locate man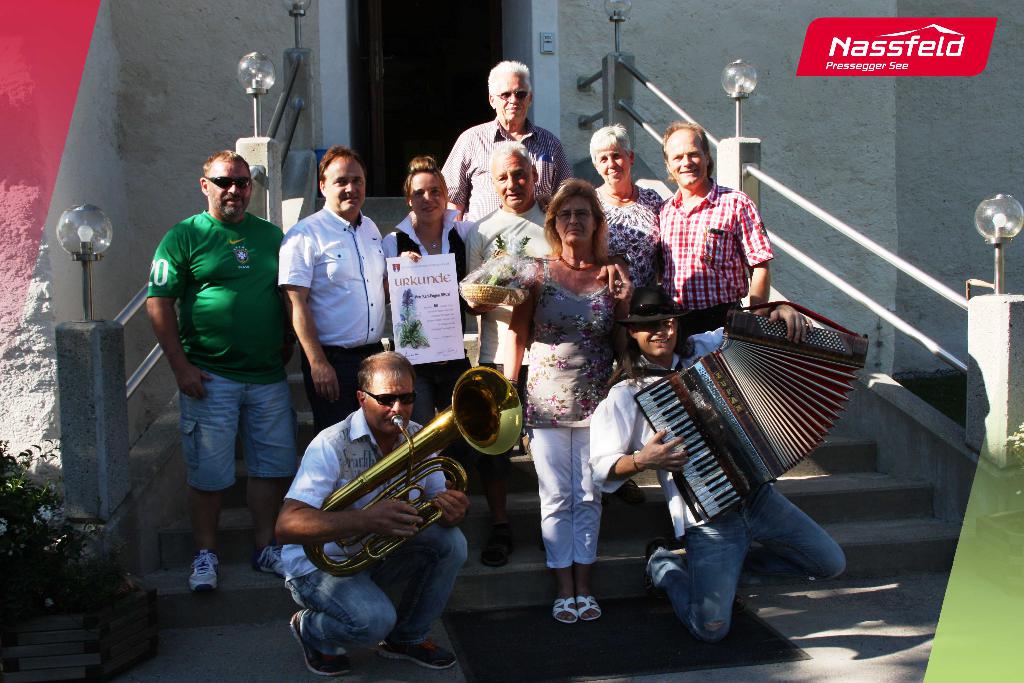
(653, 118, 774, 338)
